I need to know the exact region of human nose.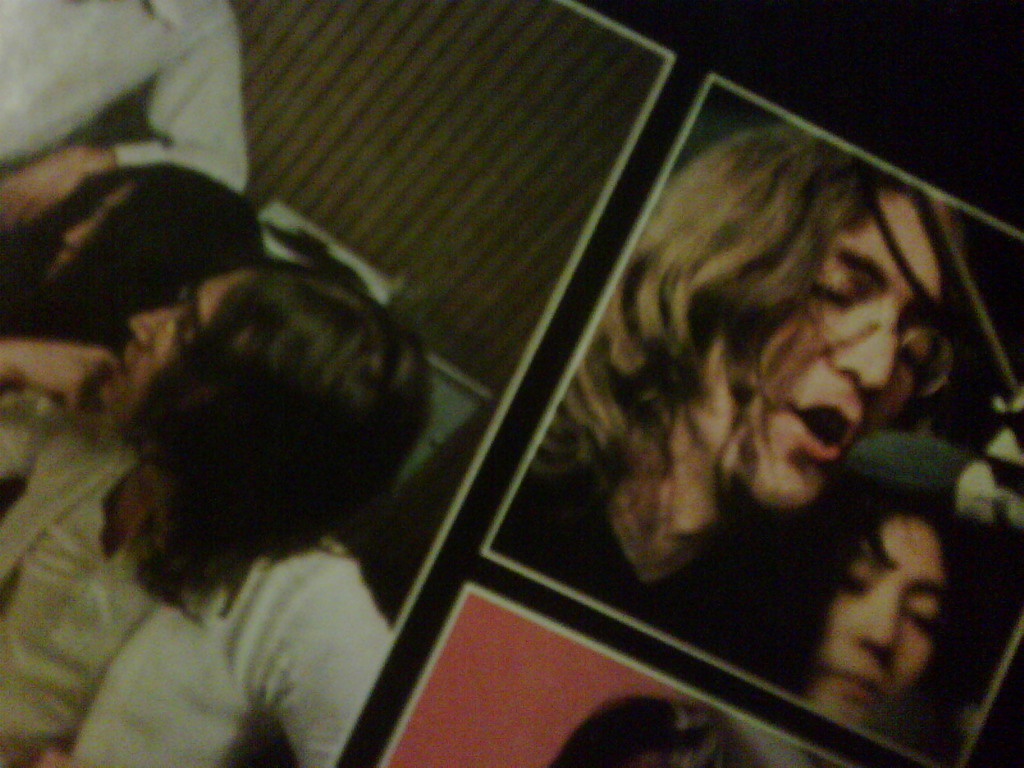
Region: l=831, t=315, r=900, b=392.
